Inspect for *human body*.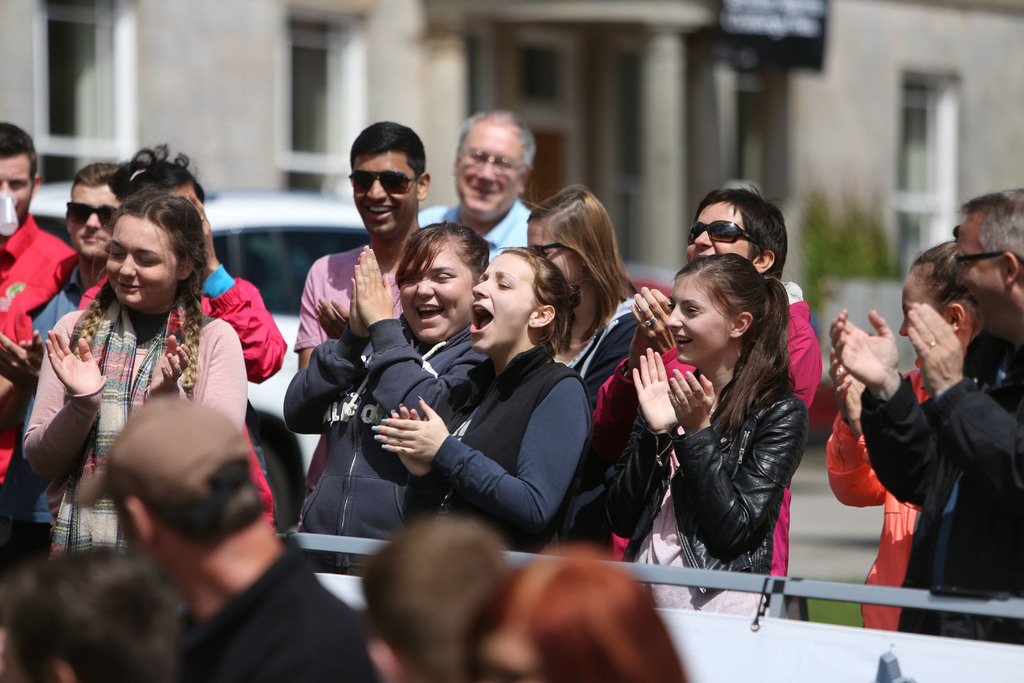
Inspection: Rect(826, 235, 980, 634).
